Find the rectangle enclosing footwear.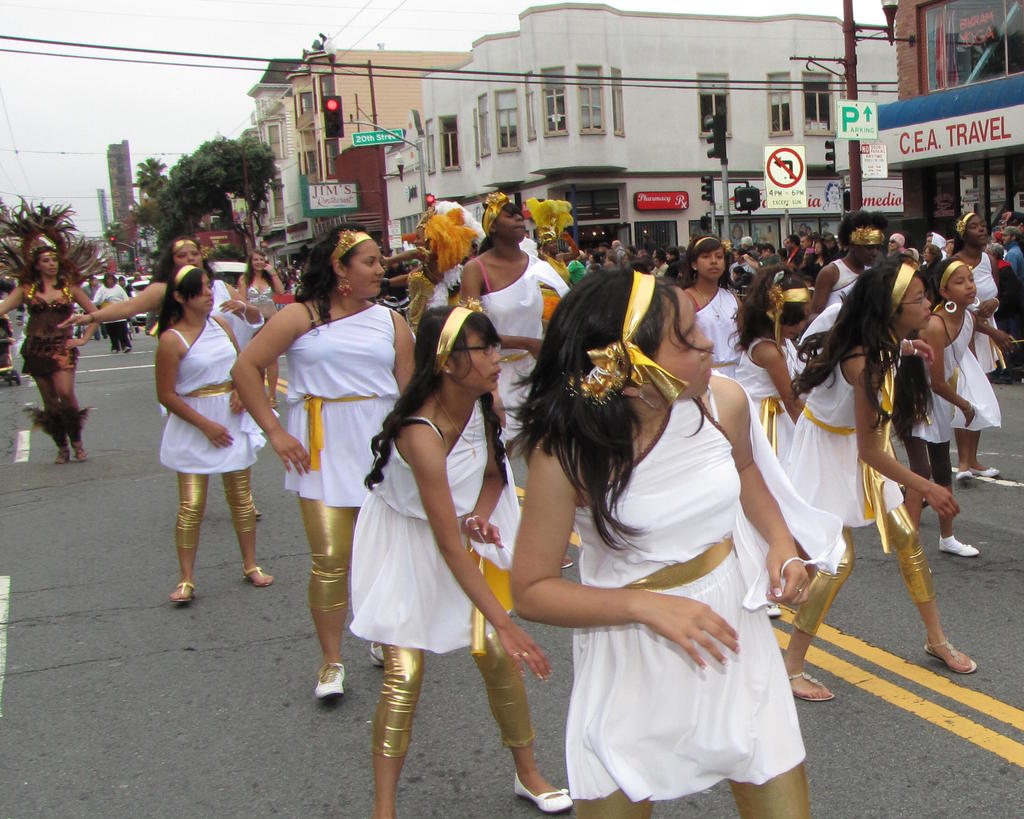
Rect(53, 444, 73, 464).
